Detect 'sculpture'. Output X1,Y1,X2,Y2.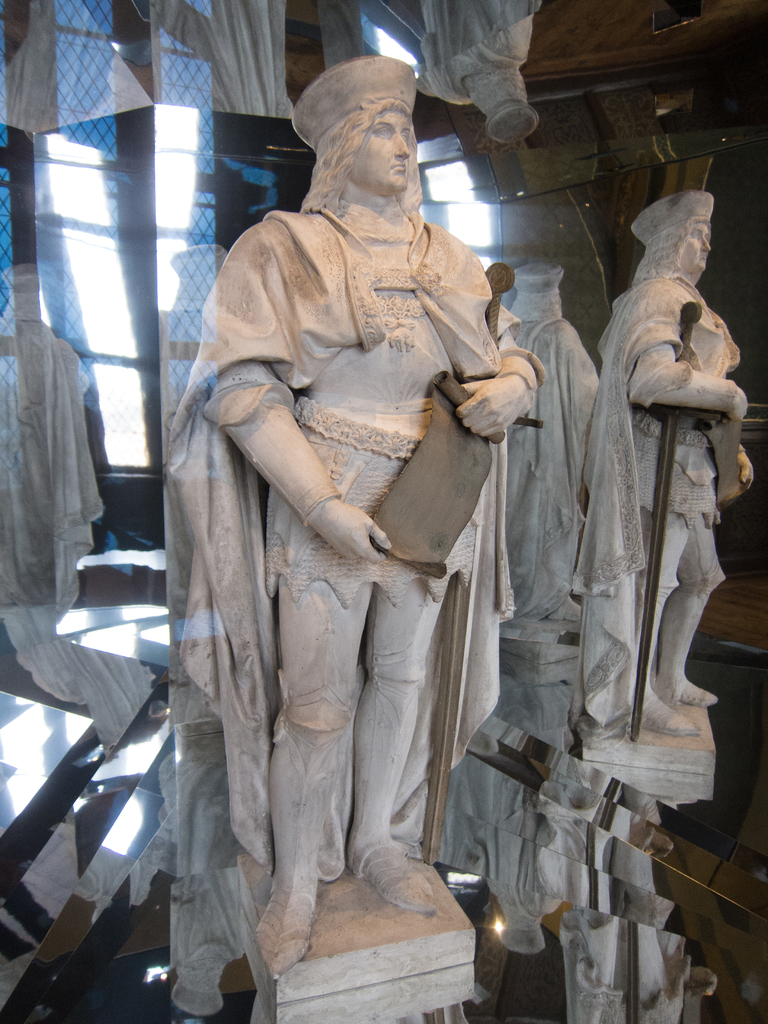
582,199,752,745.
